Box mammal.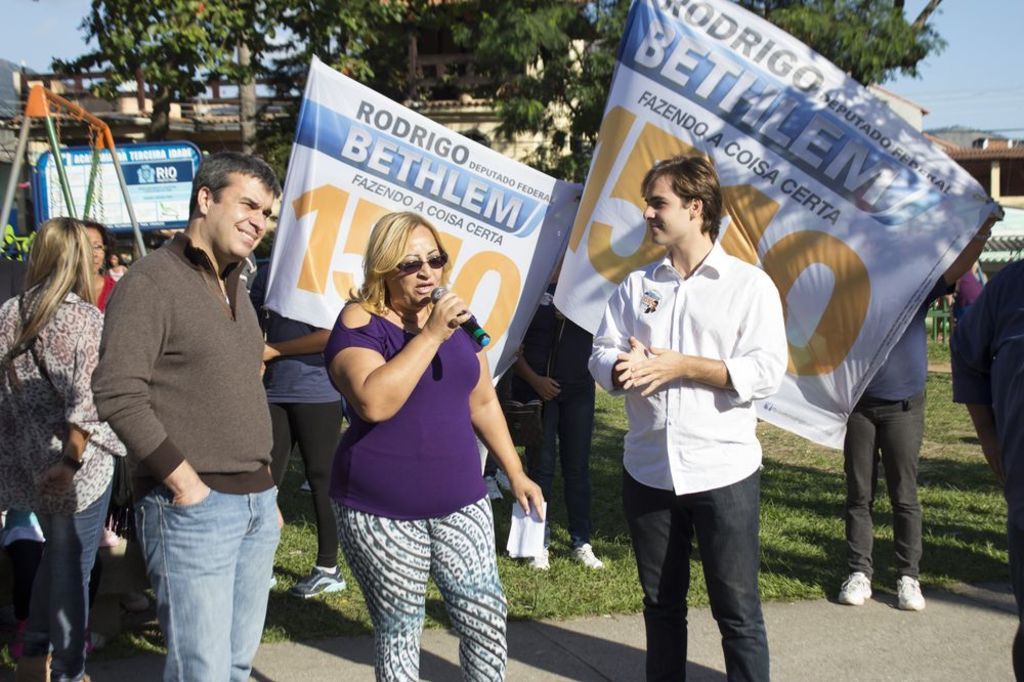
<box>515,239,602,571</box>.
